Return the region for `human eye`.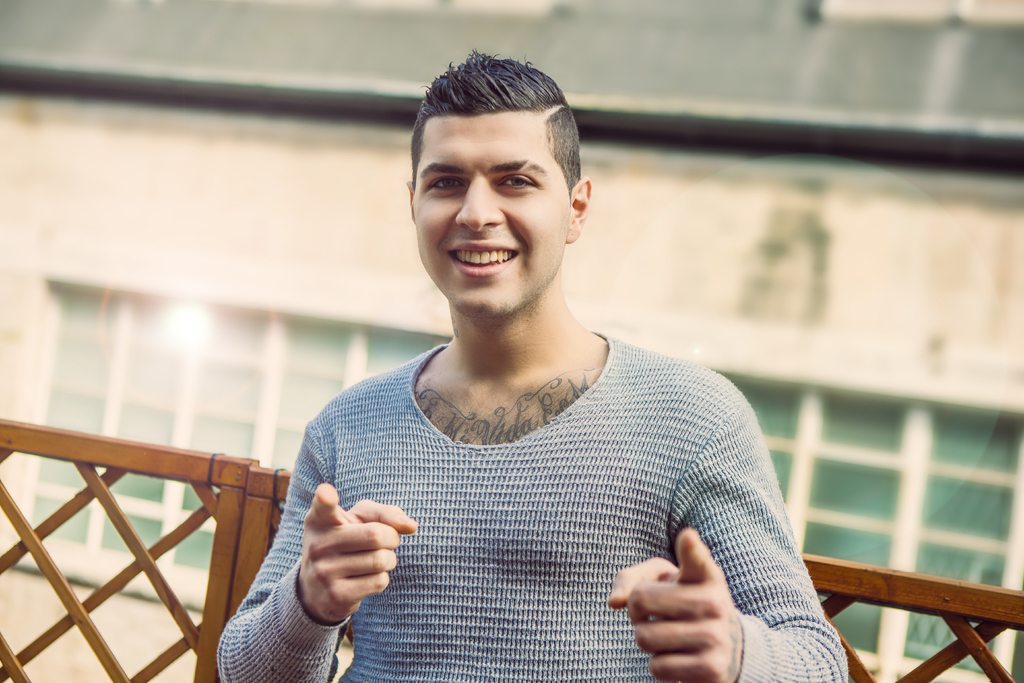
x1=425, y1=172, x2=467, y2=194.
